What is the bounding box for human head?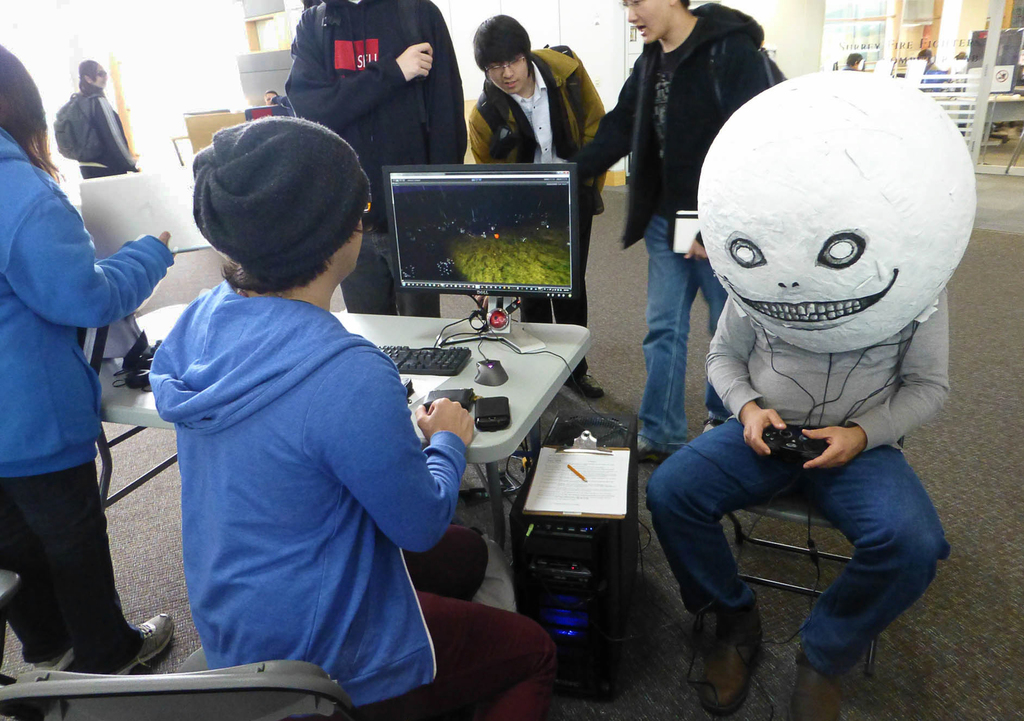
[x1=623, y1=0, x2=684, y2=45].
